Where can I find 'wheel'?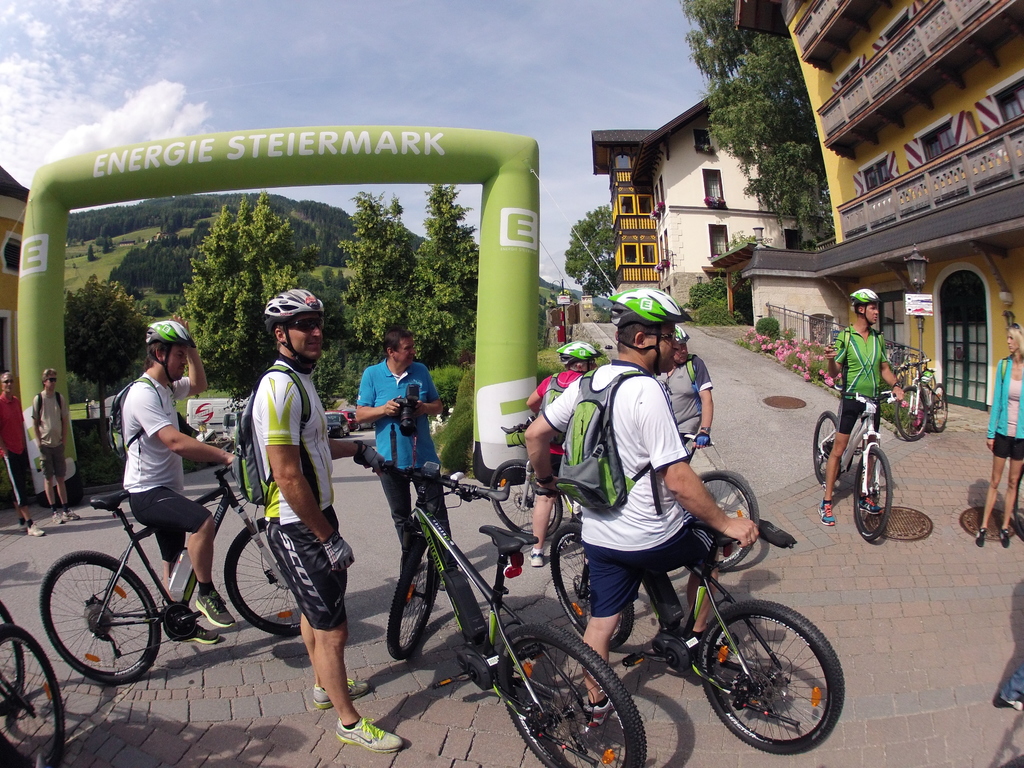
You can find it at x1=698, y1=604, x2=849, y2=751.
